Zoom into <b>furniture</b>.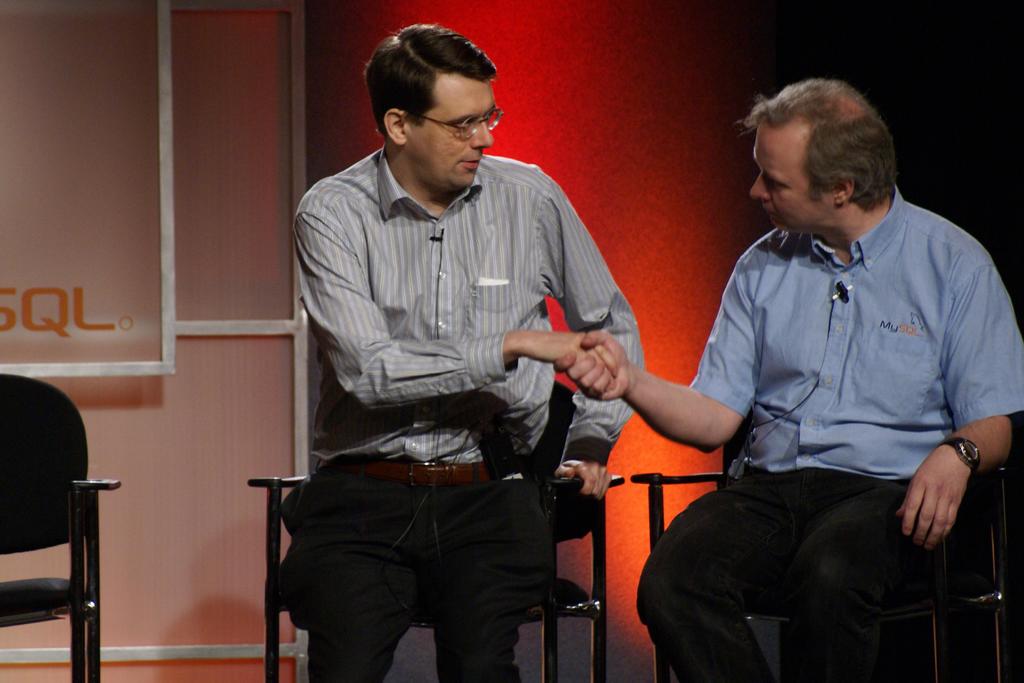
Zoom target: select_region(631, 404, 1010, 682).
